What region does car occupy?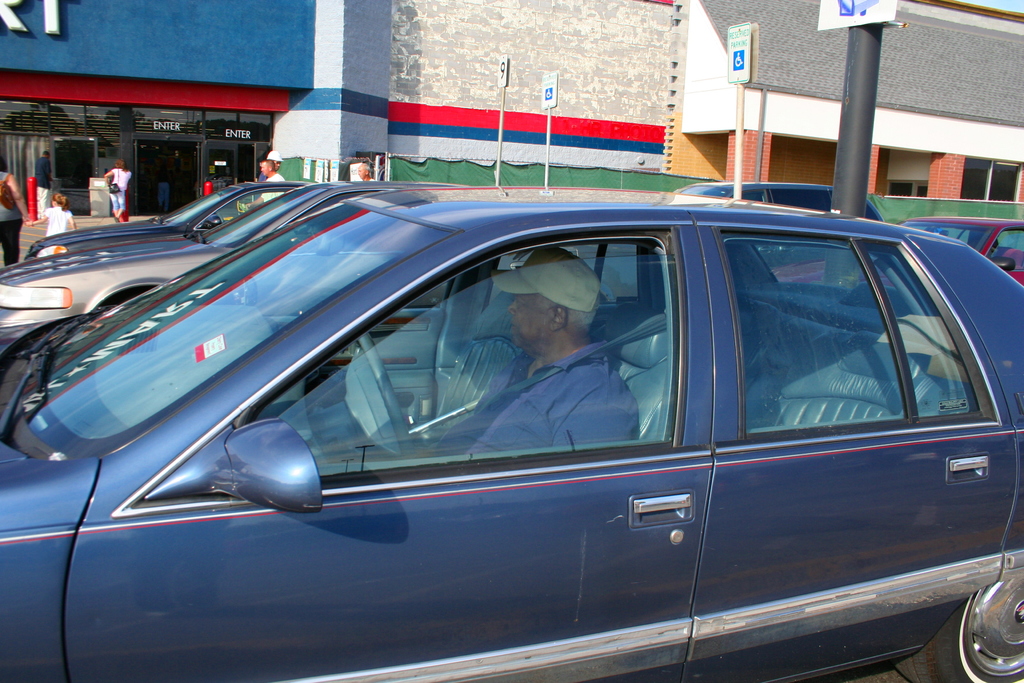
<box>22,172,318,265</box>.
